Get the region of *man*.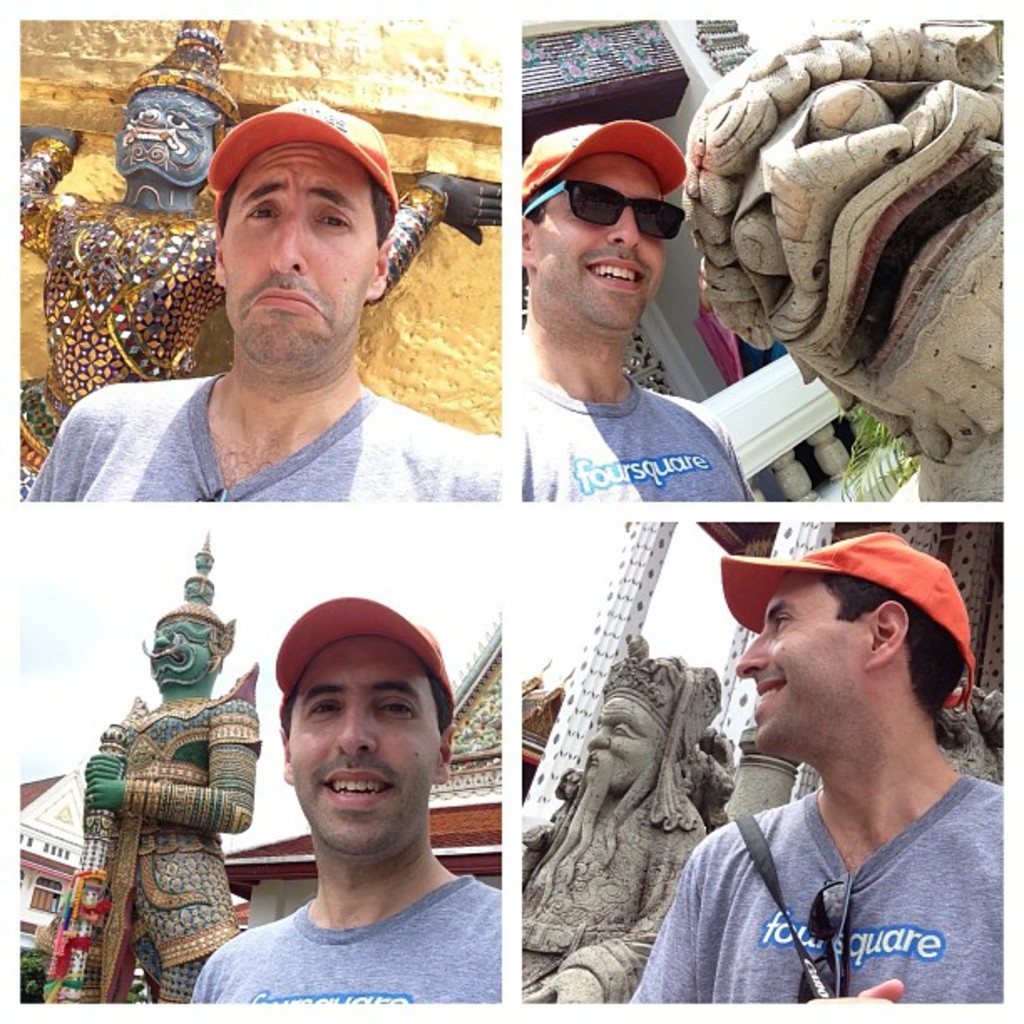
Rect(522, 651, 714, 1006).
